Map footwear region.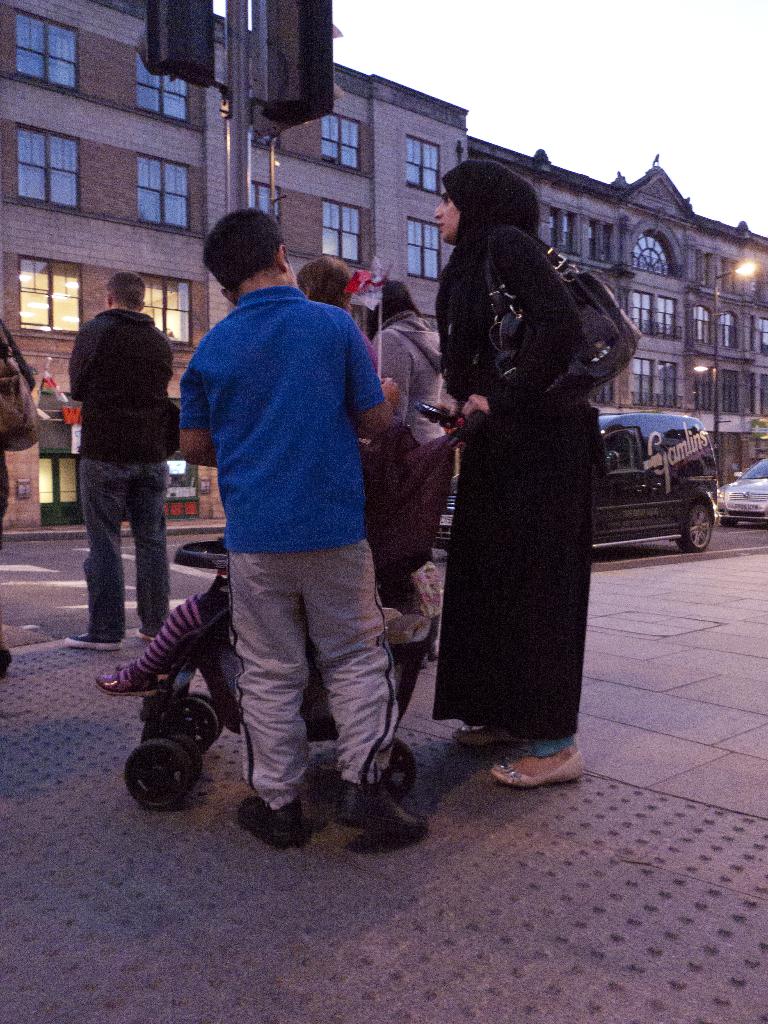
Mapped to x1=491 y1=751 x2=584 y2=788.
